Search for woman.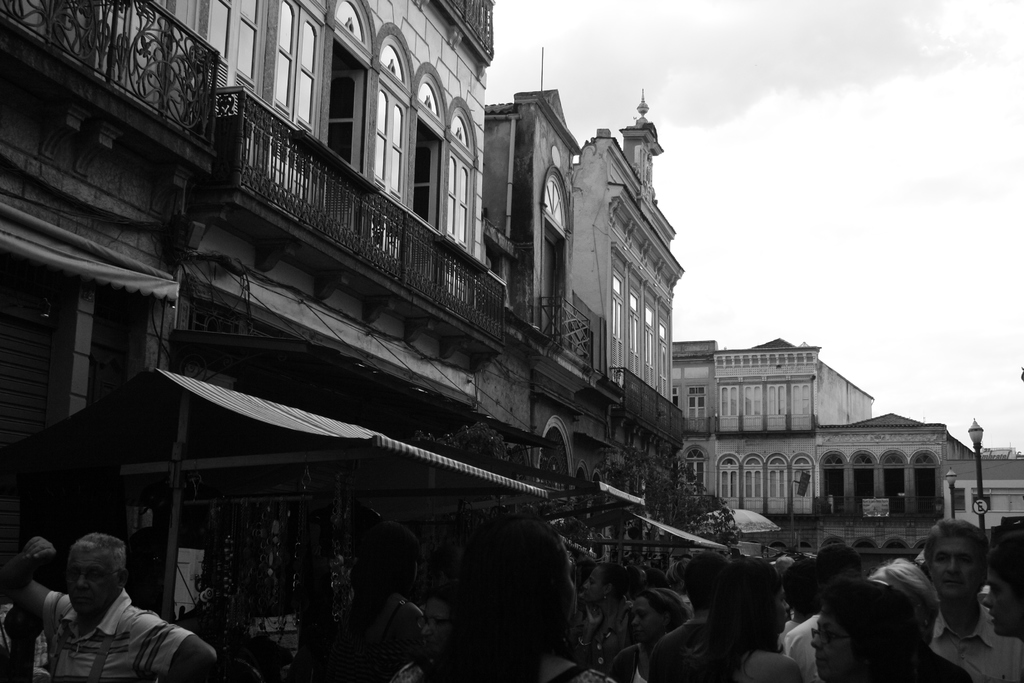
Found at 690 559 820 677.
